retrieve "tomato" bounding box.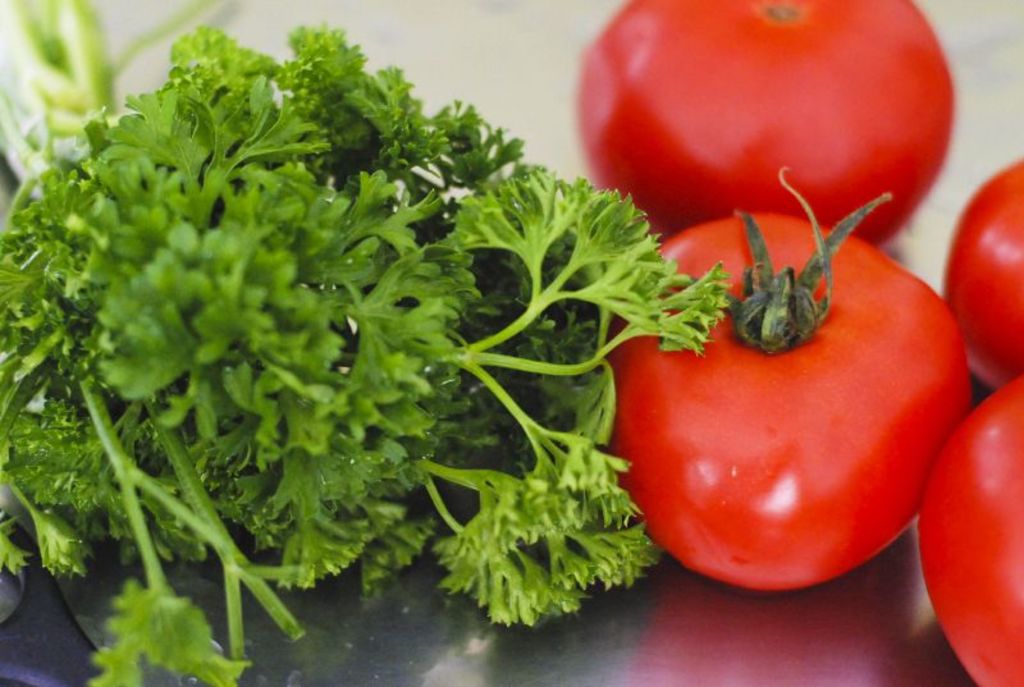
Bounding box: crop(923, 380, 1012, 686).
